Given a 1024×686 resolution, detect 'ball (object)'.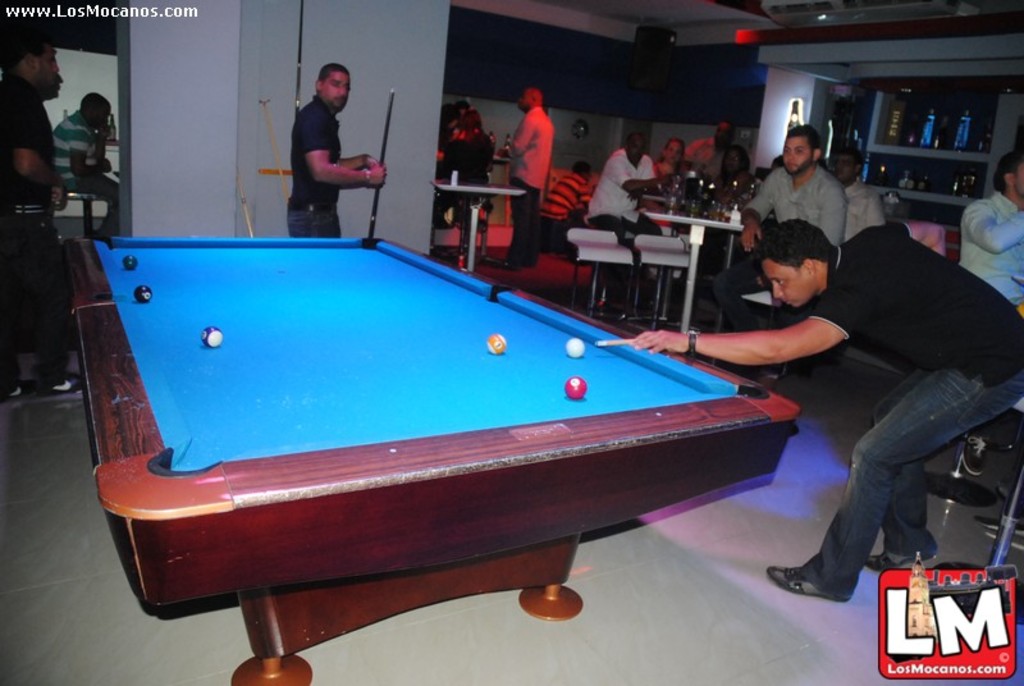
BBox(564, 376, 586, 399).
